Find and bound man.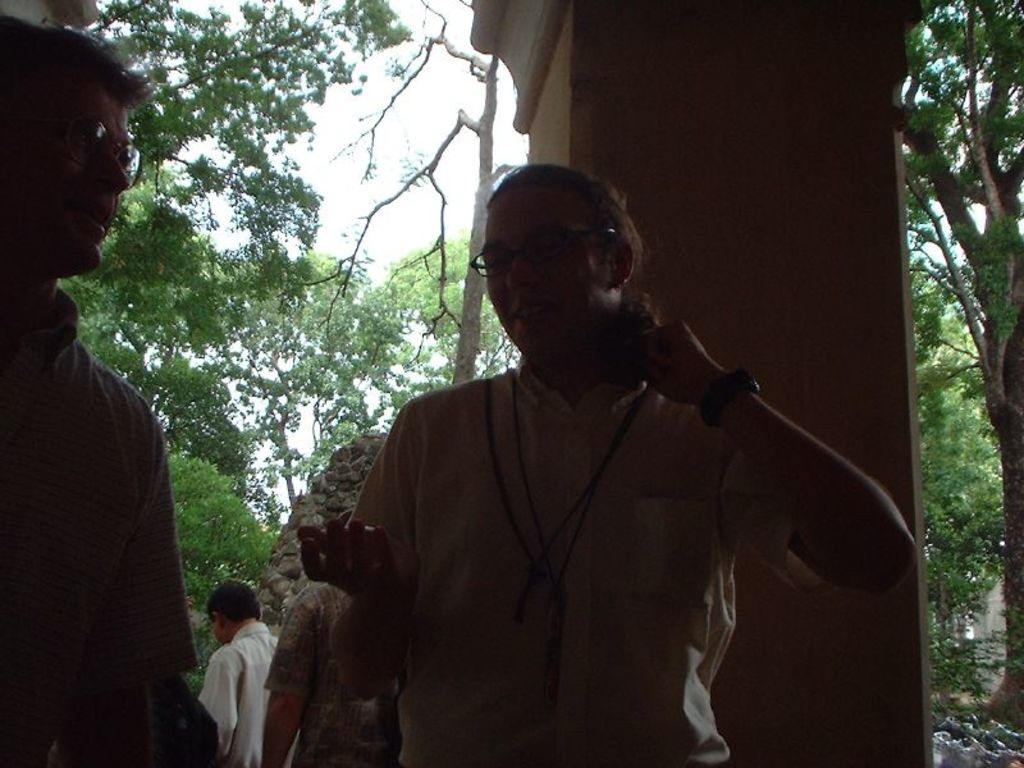
Bound: <box>0,12,221,767</box>.
